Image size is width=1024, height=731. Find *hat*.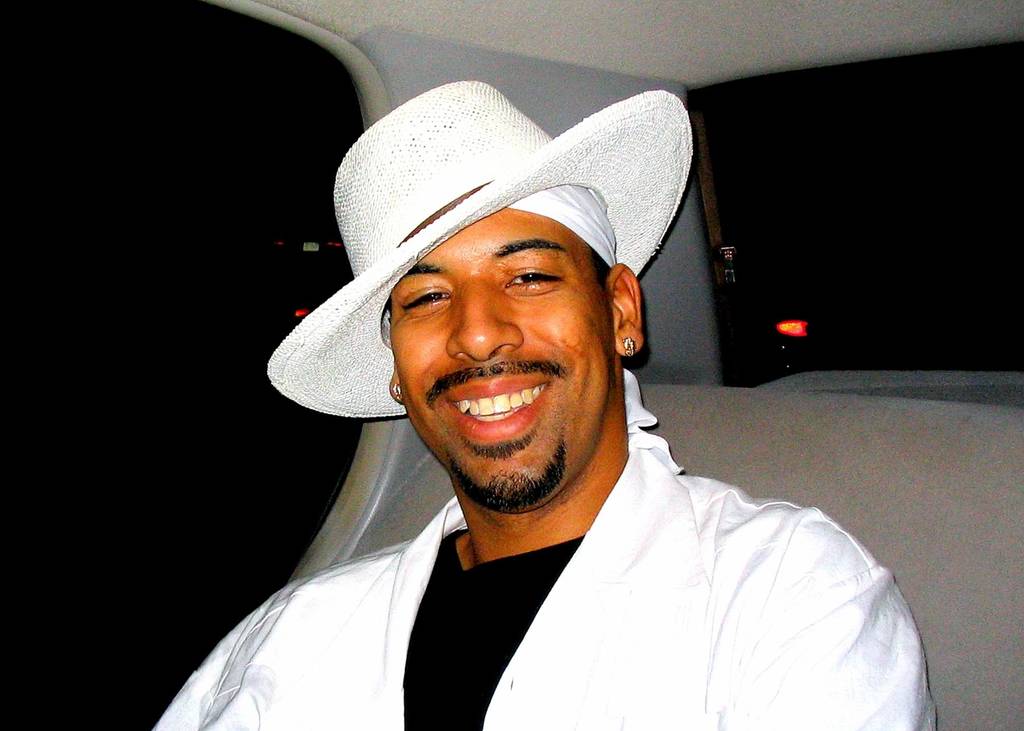
Rect(266, 78, 697, 420).
